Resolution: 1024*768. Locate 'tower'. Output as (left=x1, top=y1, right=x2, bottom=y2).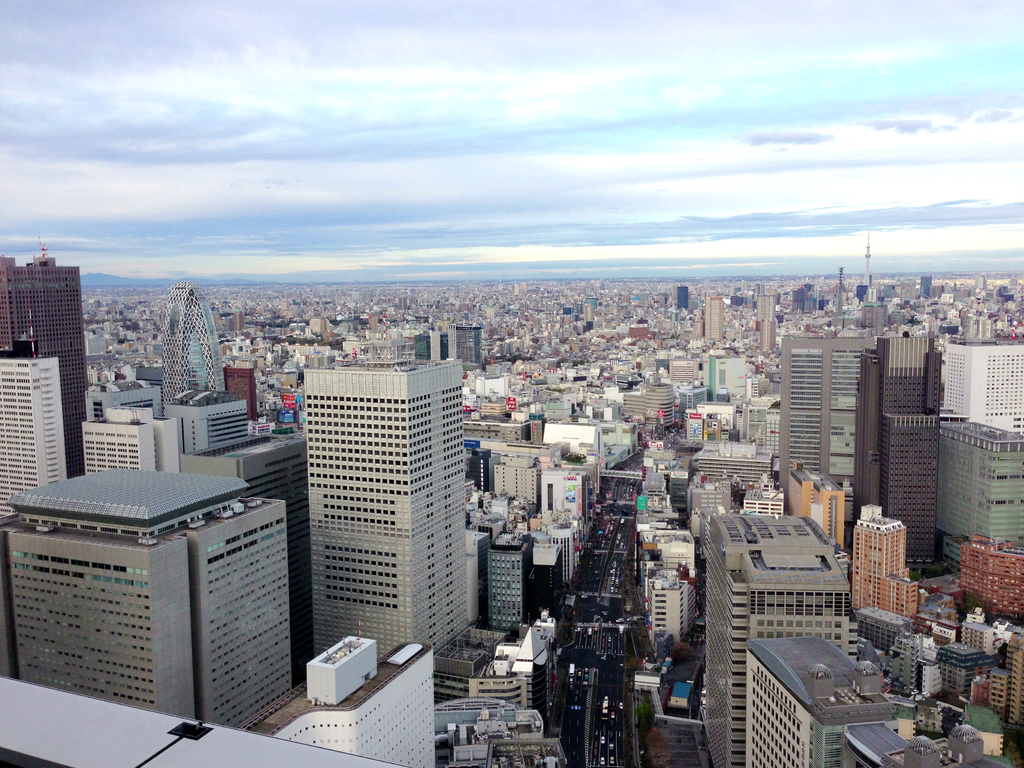
(left=156, top=392, right=302, bottom=497).
